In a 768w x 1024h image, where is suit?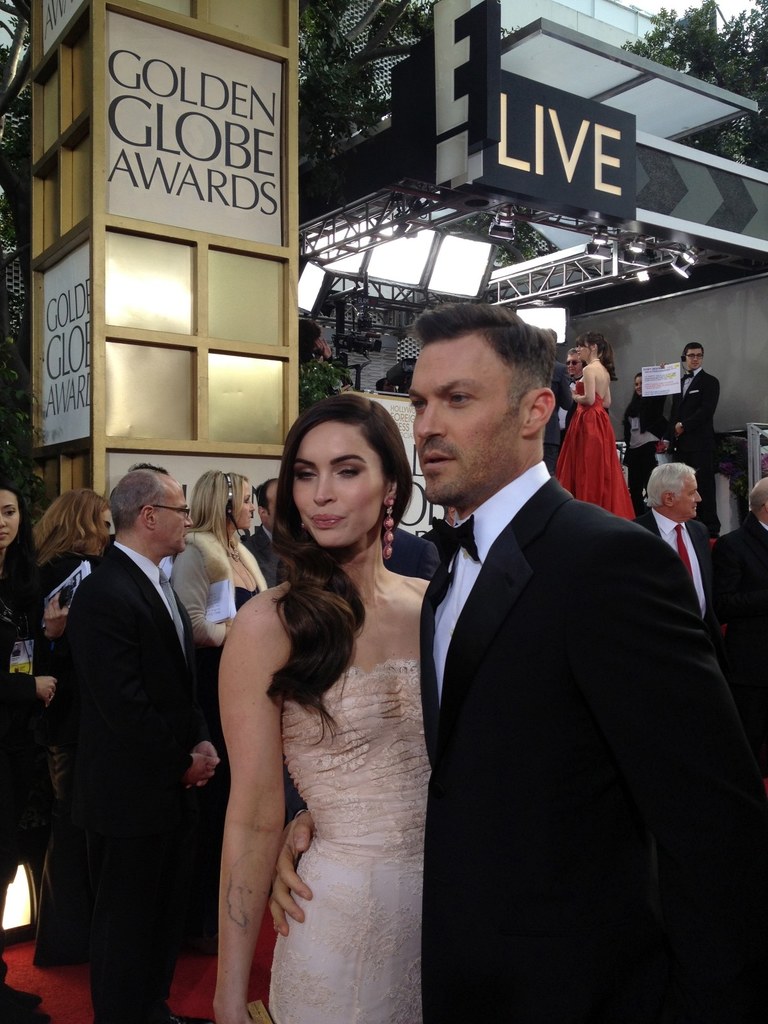
636/515/718/638.
